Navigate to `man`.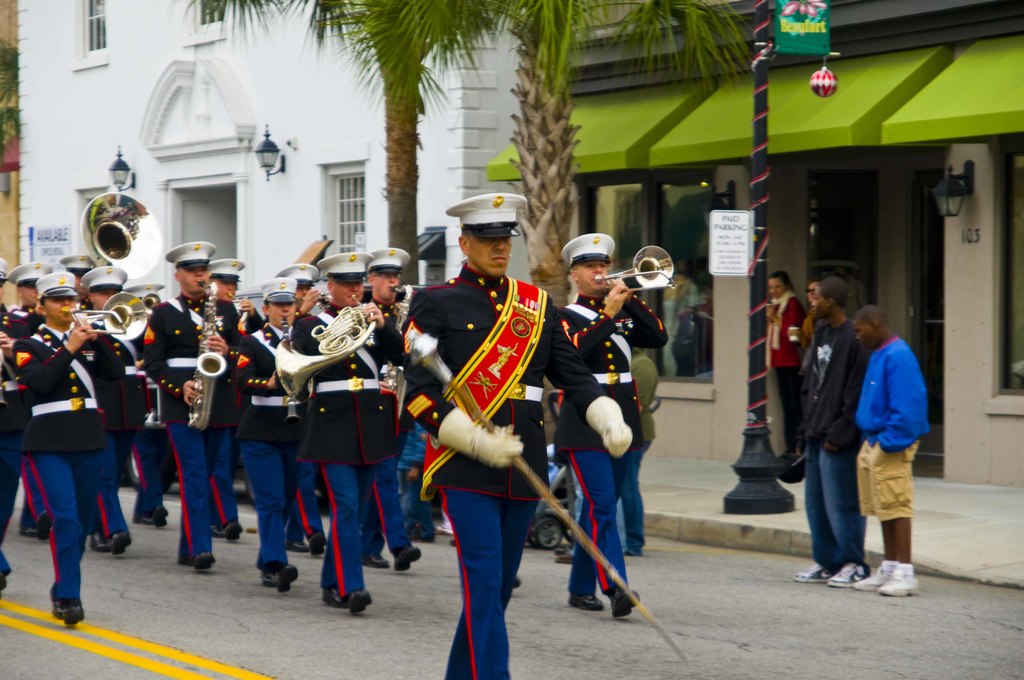
Navigation target: box=[238, 276, 302, 597].
